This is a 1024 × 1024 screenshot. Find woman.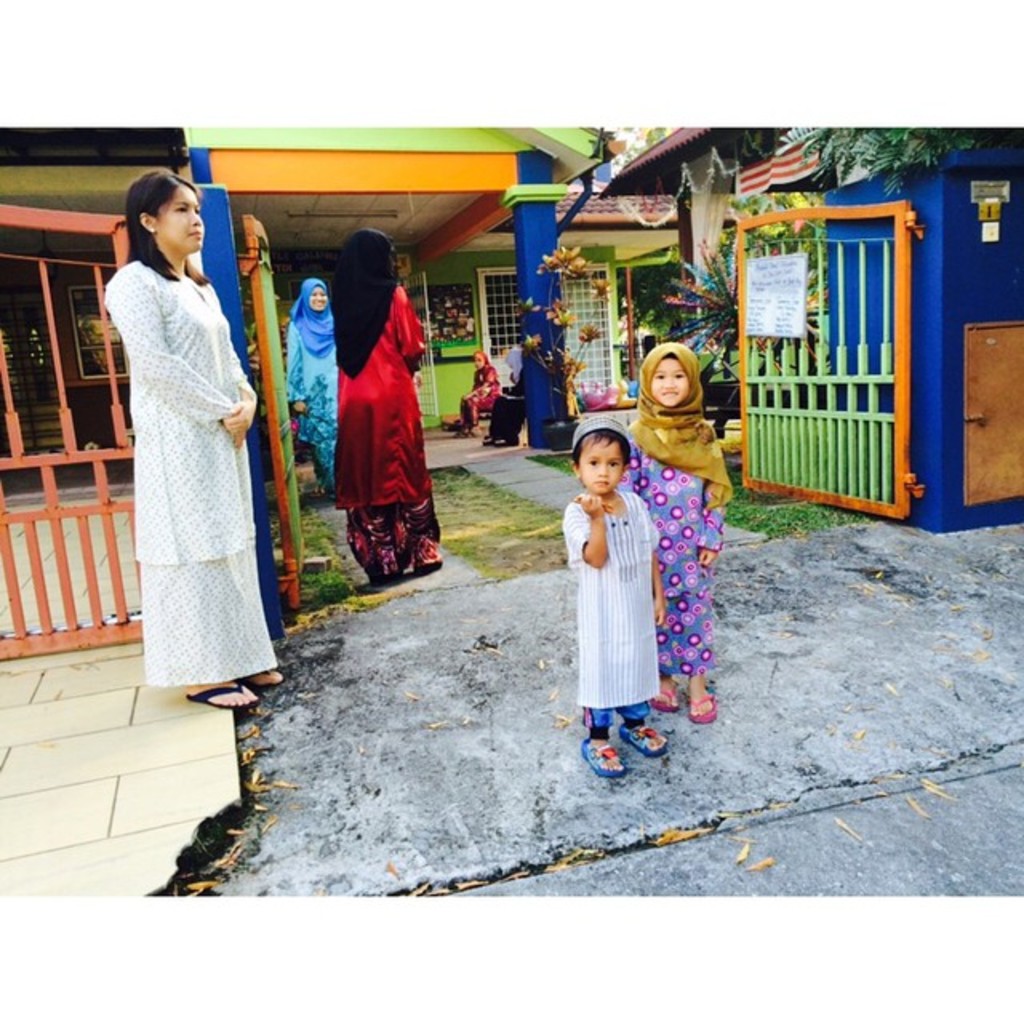
Bounding box: BBox(280, 274, 338, 499).
